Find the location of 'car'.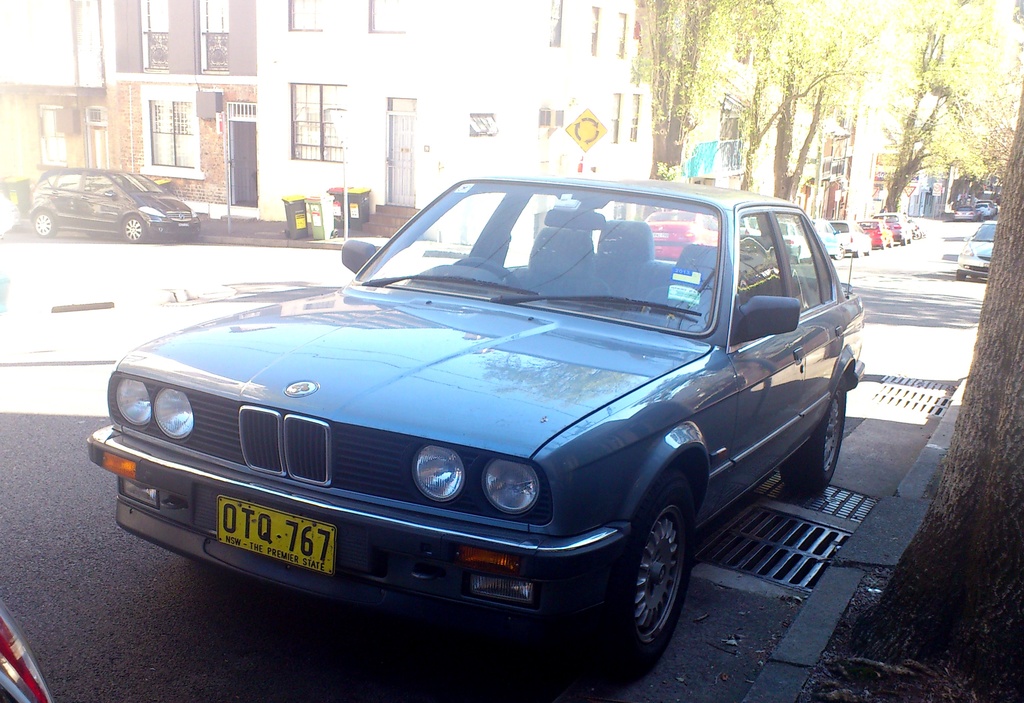
Location: BBox(96, 157, 879, 674).
